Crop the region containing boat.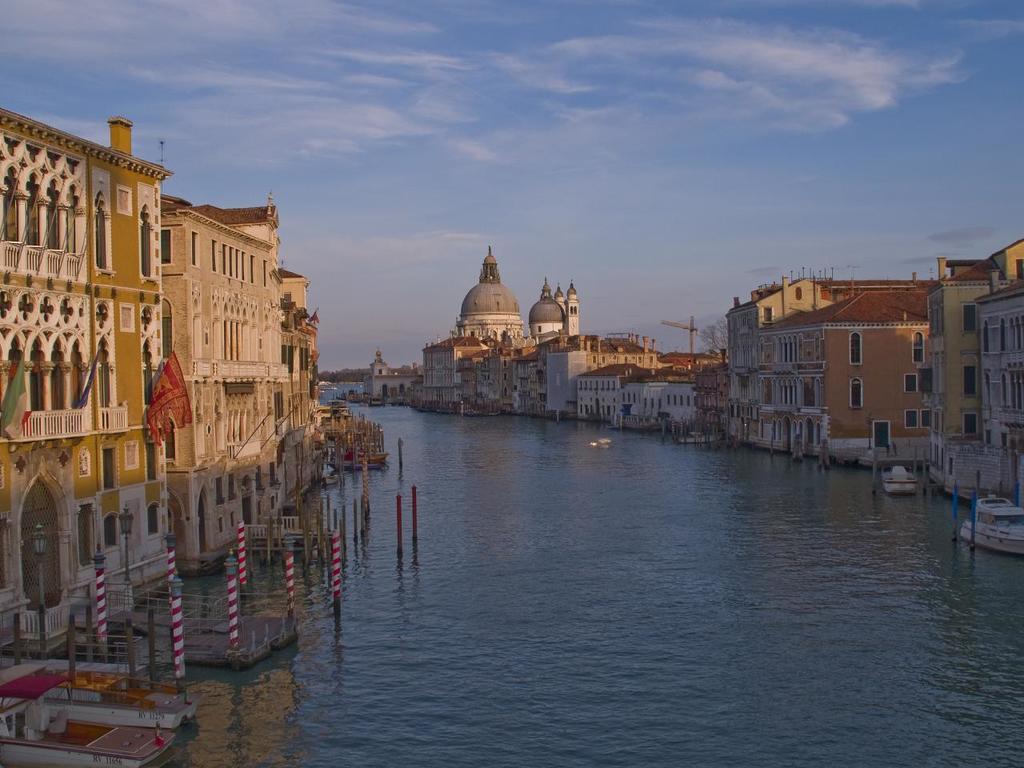
Crop region: bbox=[333, 440, 389, 466].
